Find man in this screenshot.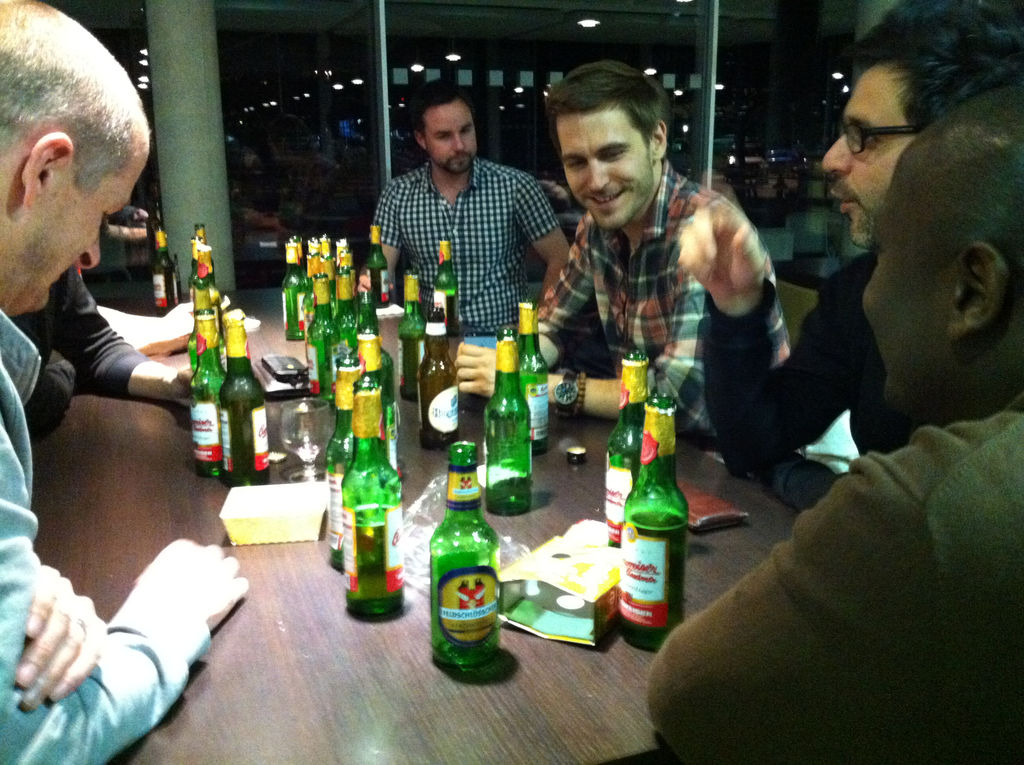
The bounding box for man is (356, 100, 570, 395).
